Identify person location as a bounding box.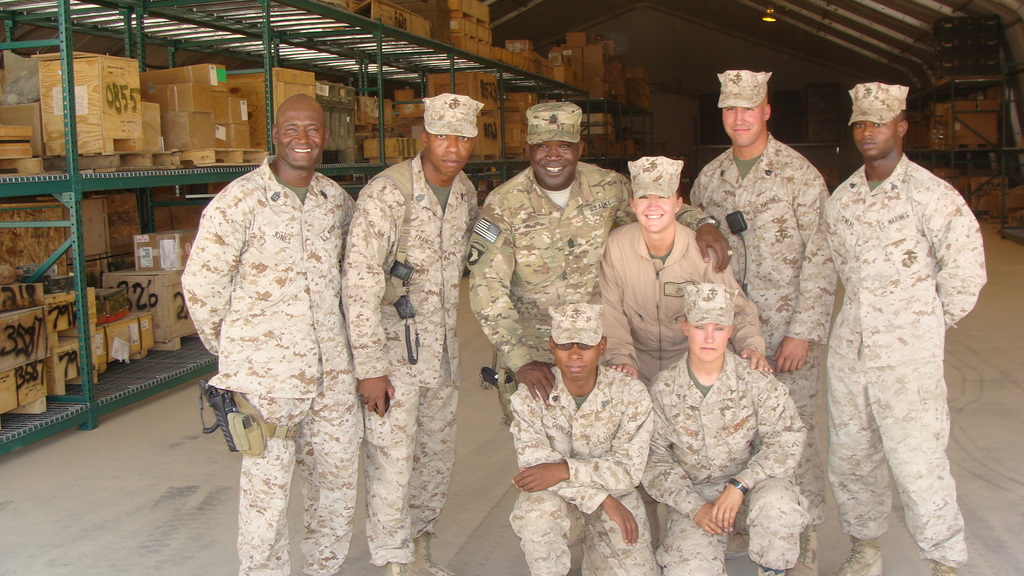
crop(509, 303, 653, 575).
